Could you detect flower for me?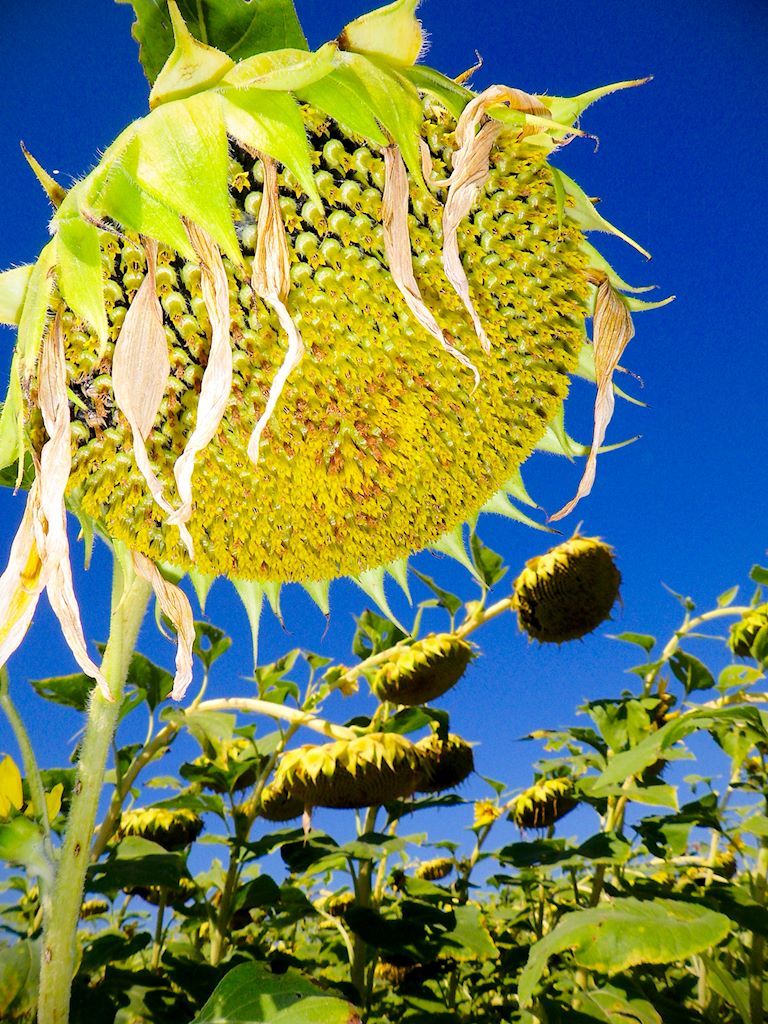
Detection result: [466, 798, 507, 826].
